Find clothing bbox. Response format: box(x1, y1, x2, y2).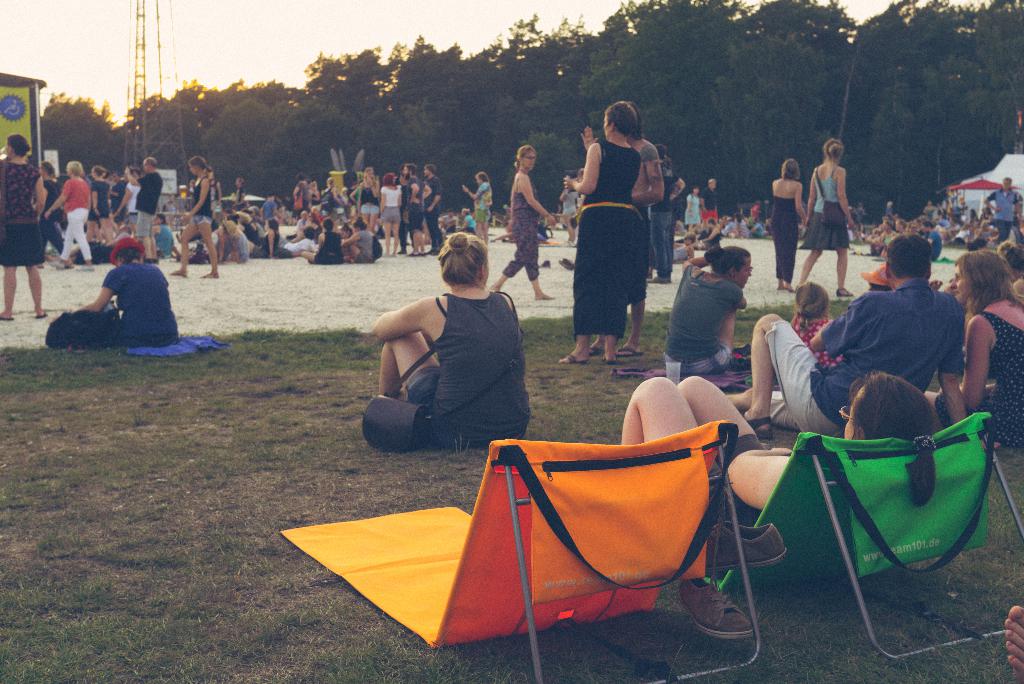
box(772, 281, 957, 431).
